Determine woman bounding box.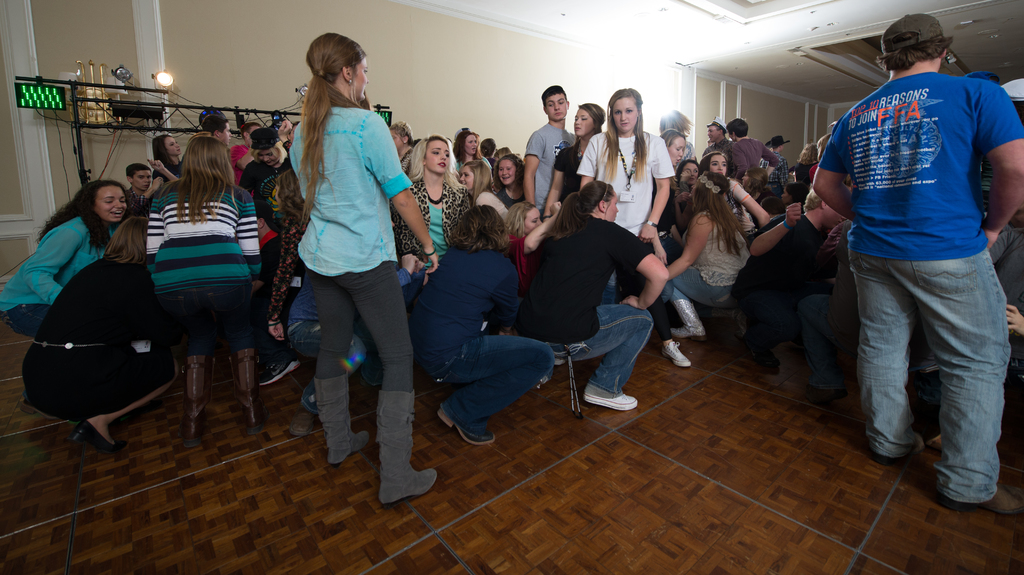
Determined: [left=477, top=152, right=530, bottom=204].
